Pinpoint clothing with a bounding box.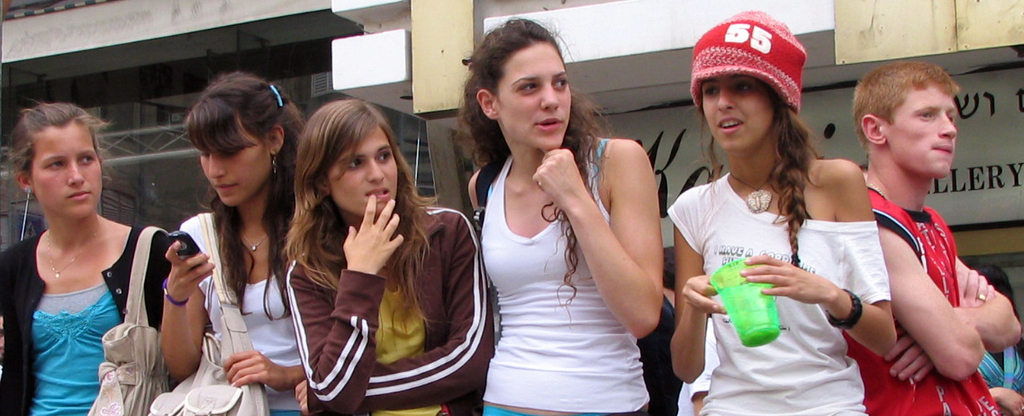
select_region(978, 348, 1023, 395).
